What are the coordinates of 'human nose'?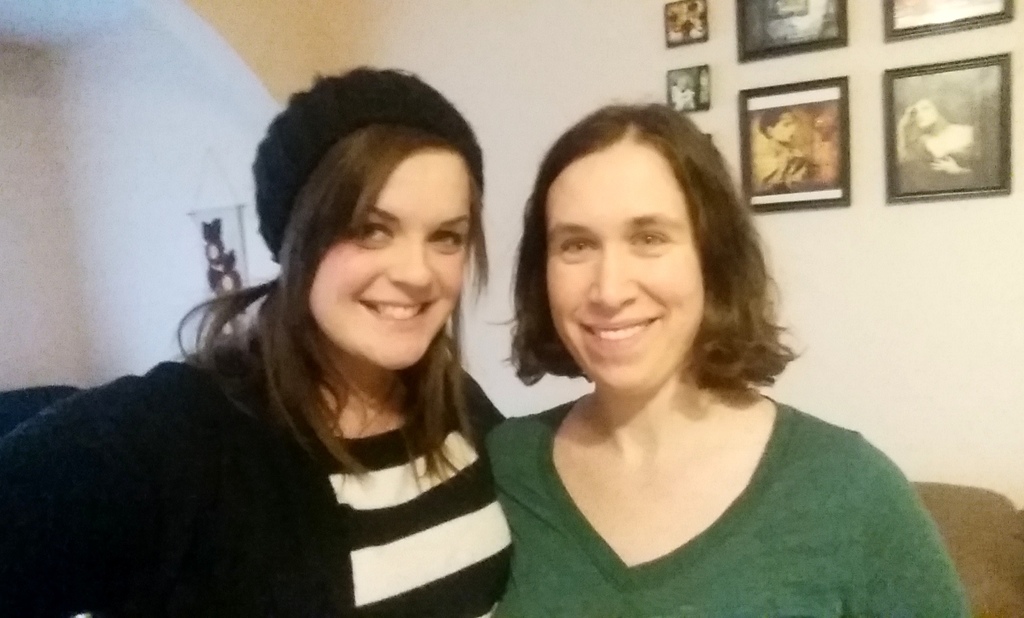
x1=385, y1=241, x2=433, y2=288.
